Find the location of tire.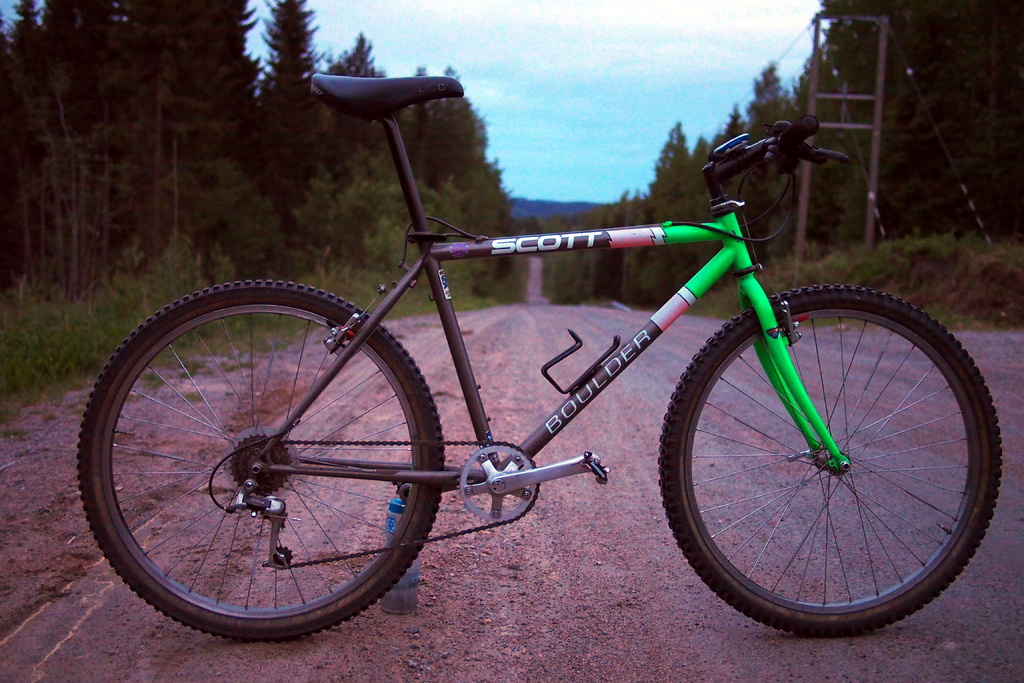
Location: crop(72, 279, 451, 646).
